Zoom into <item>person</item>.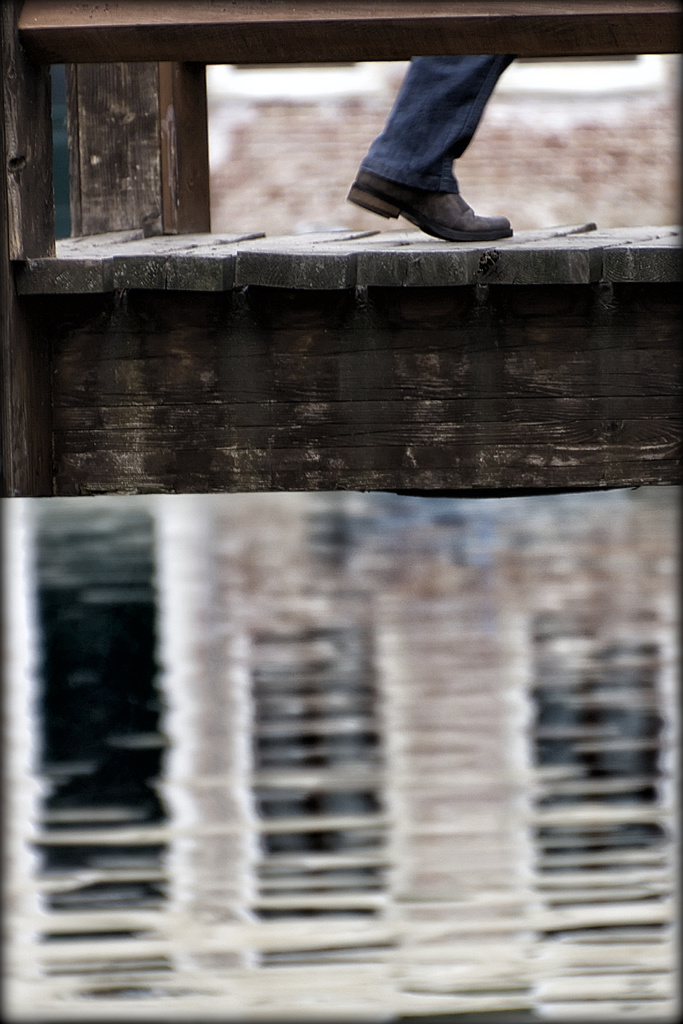
Zoom target: x1=294, y1=16, x2=614, y2=248.
